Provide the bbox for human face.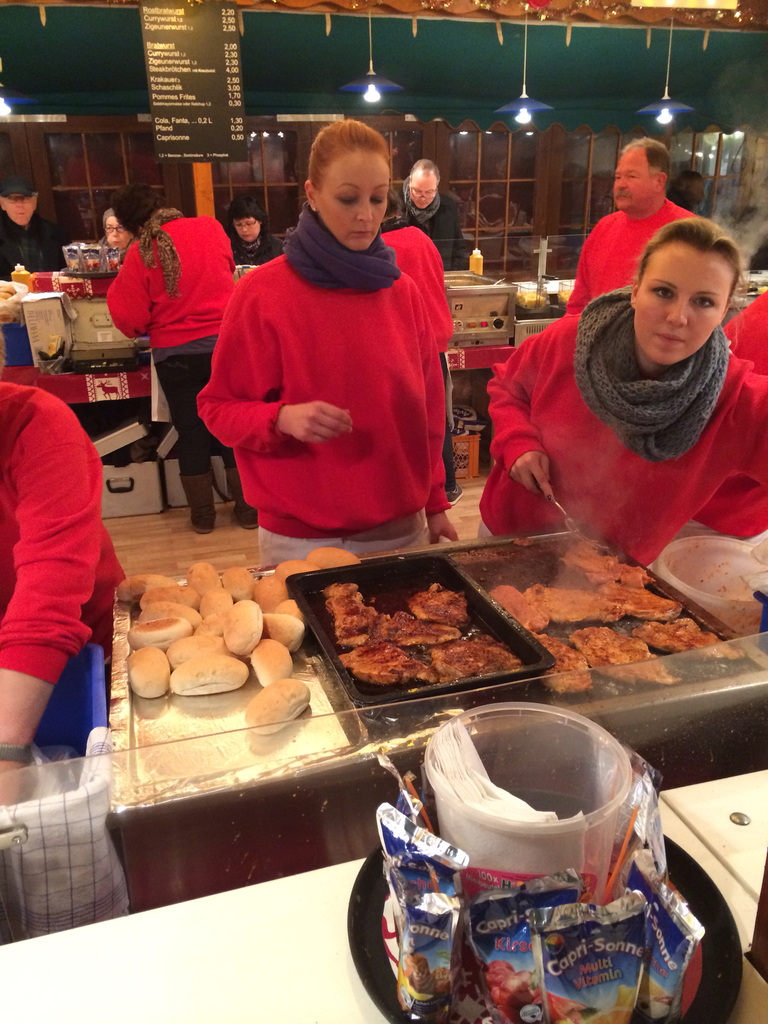
left=314, top=147, right=390, bottom=252.
